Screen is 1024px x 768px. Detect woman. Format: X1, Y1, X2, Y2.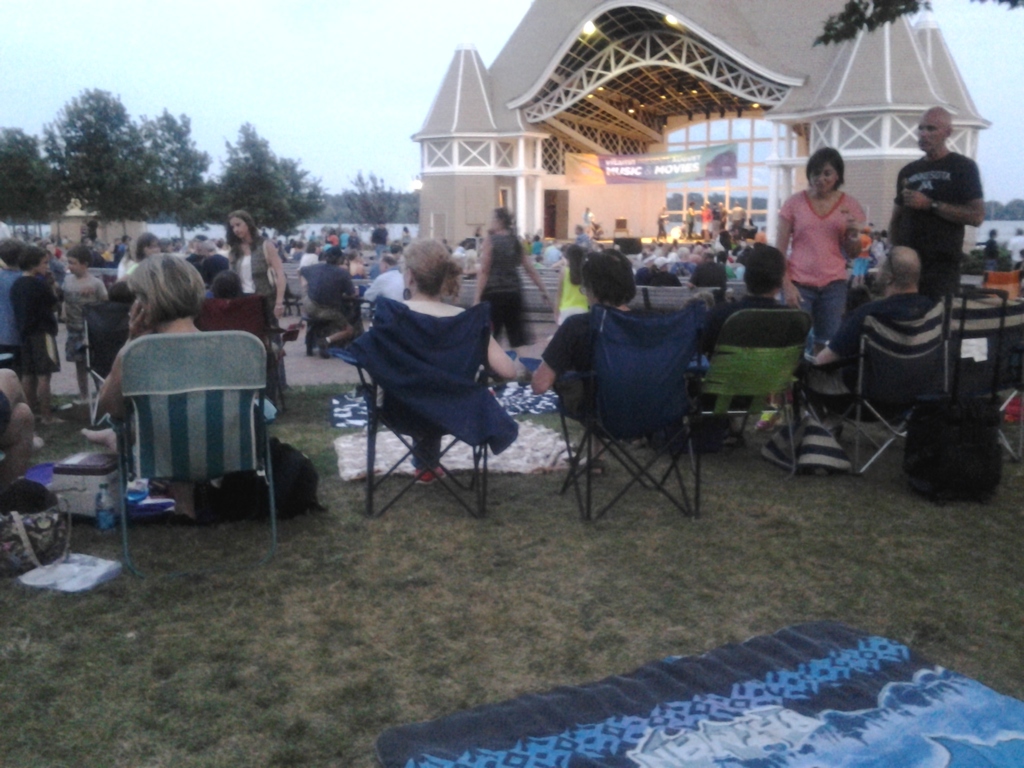
228, 209, 287, 384.
